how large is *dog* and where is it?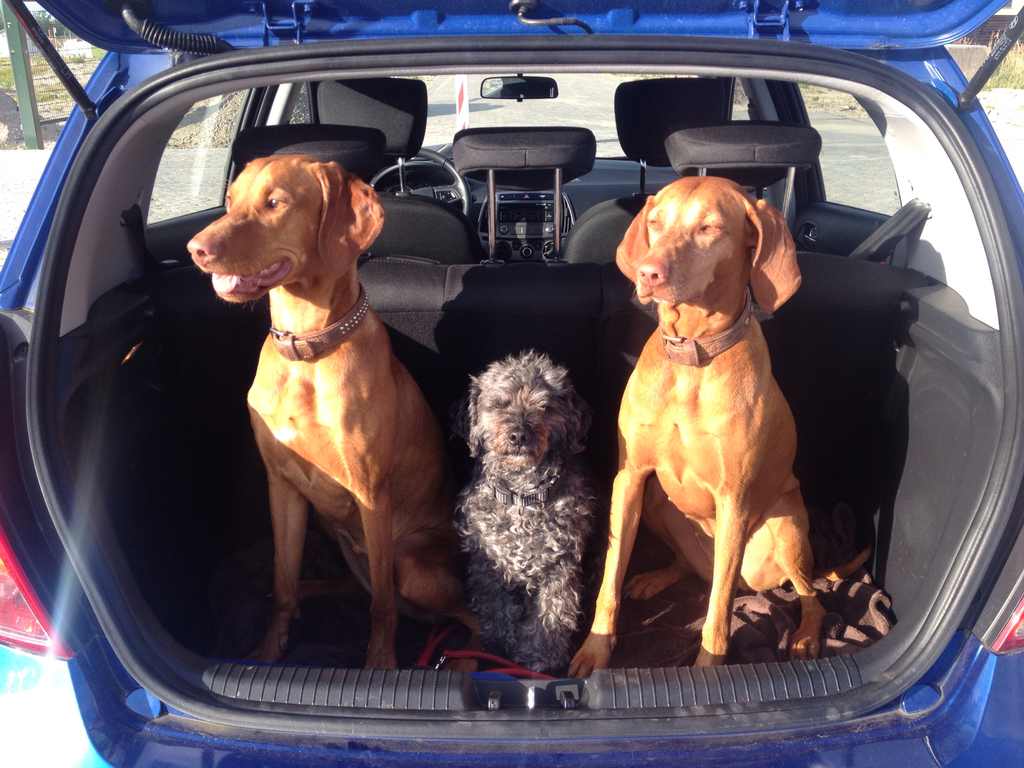
Bounding box: bbox=[568, 175, 831, 683].
